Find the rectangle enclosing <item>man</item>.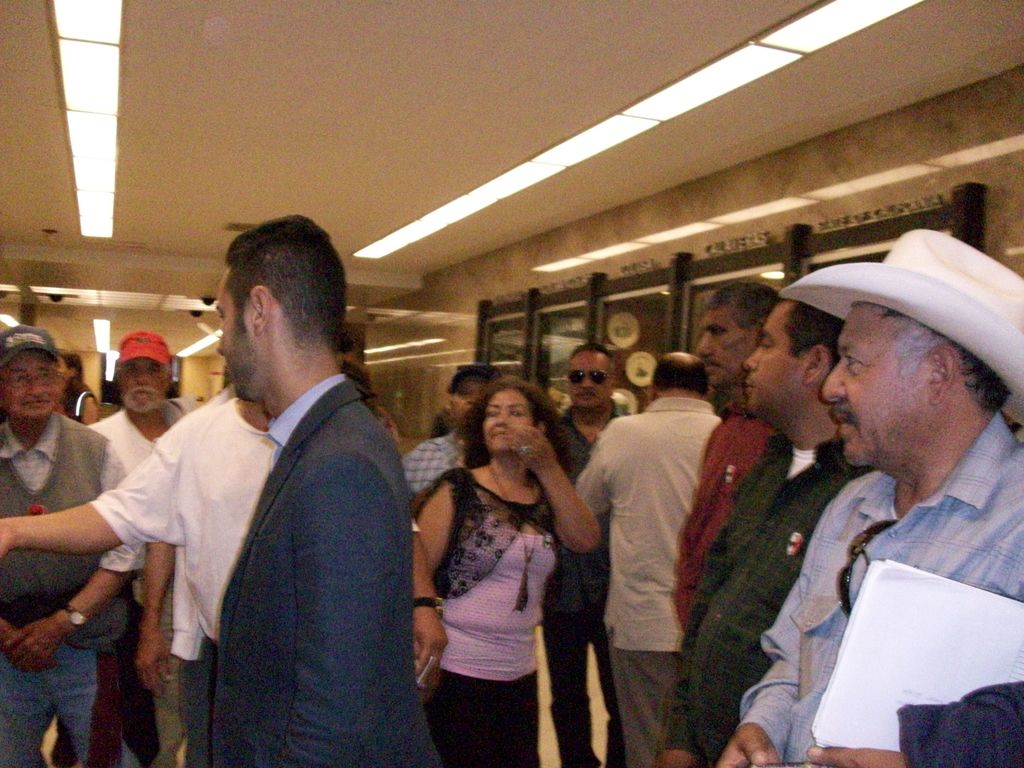
[727, 230, 1023, 767].
